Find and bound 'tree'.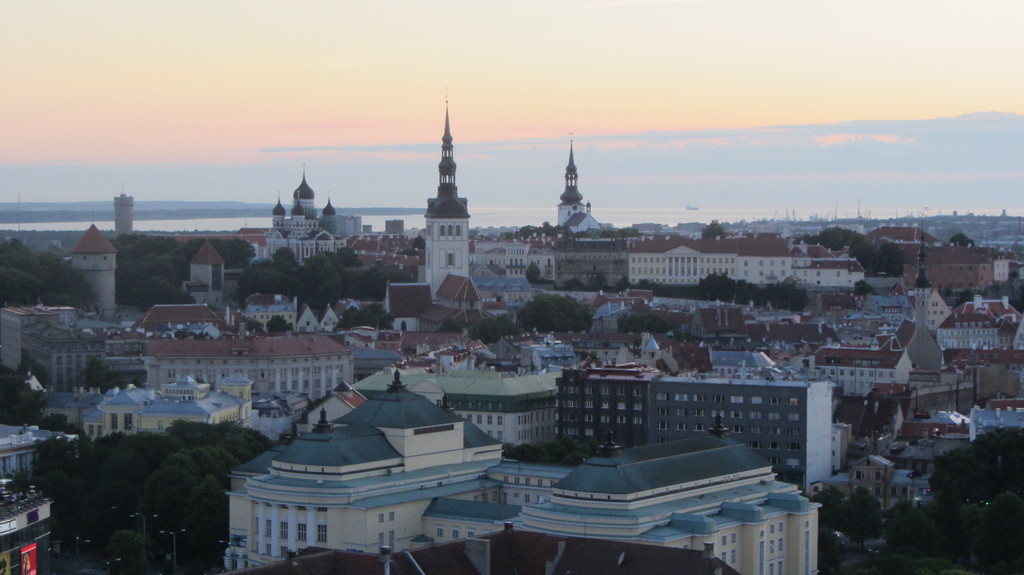
Bound: Rect(397, 249, 416, 256).
